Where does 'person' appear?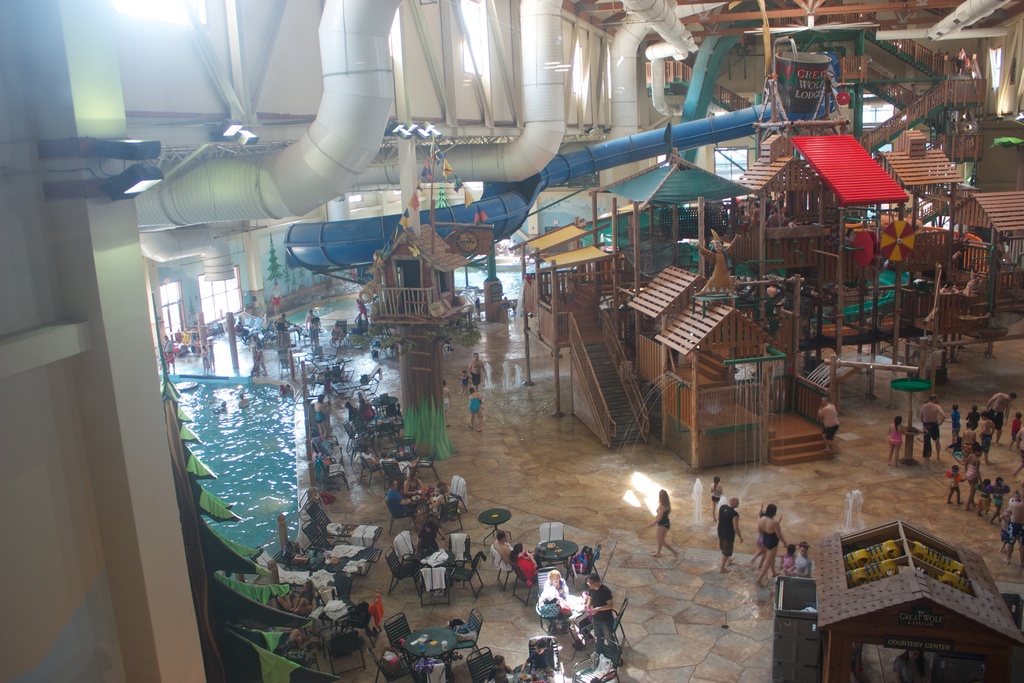
Appears at crop(755, 501, 787, 589).
